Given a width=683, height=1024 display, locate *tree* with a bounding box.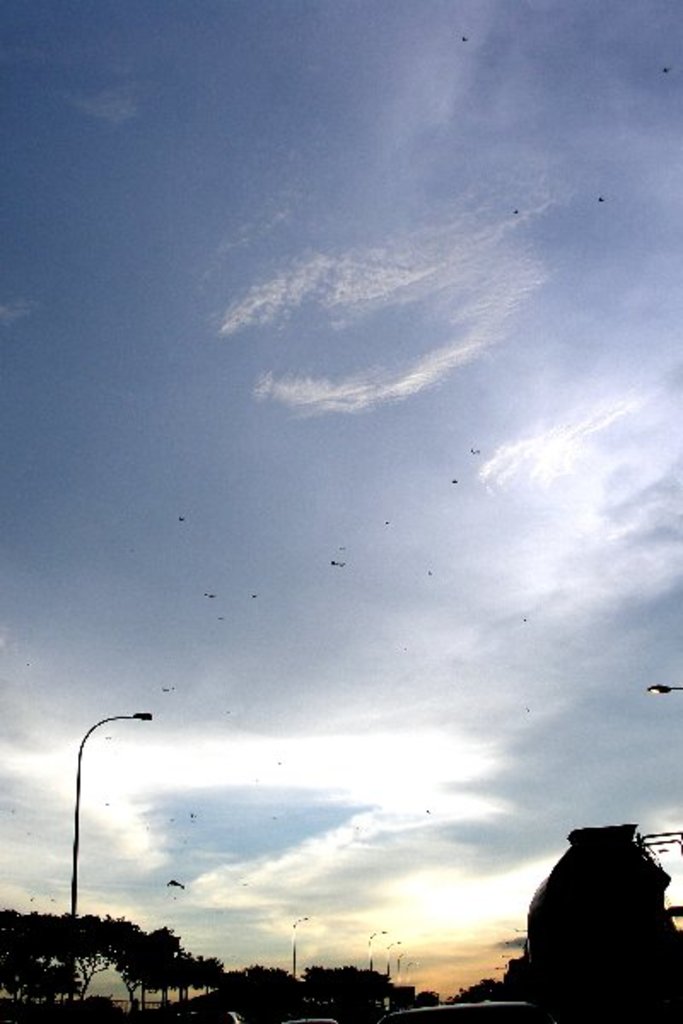
Located: <bbox>0, 886, 121, 993</bbox>.
